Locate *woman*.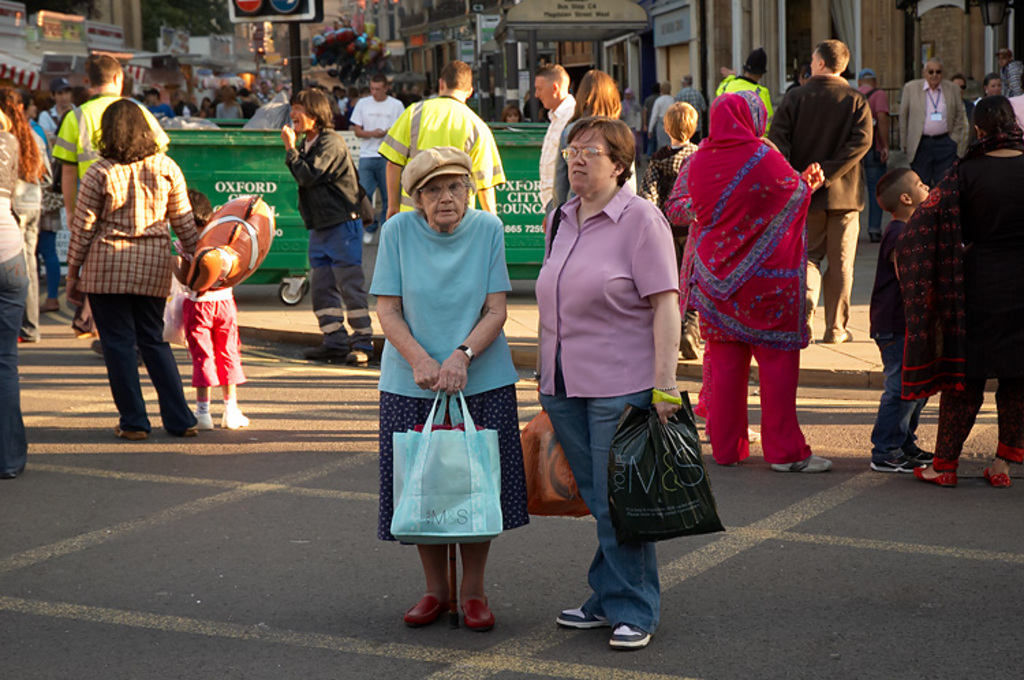
Bounding box: 882/96/1023/490.
